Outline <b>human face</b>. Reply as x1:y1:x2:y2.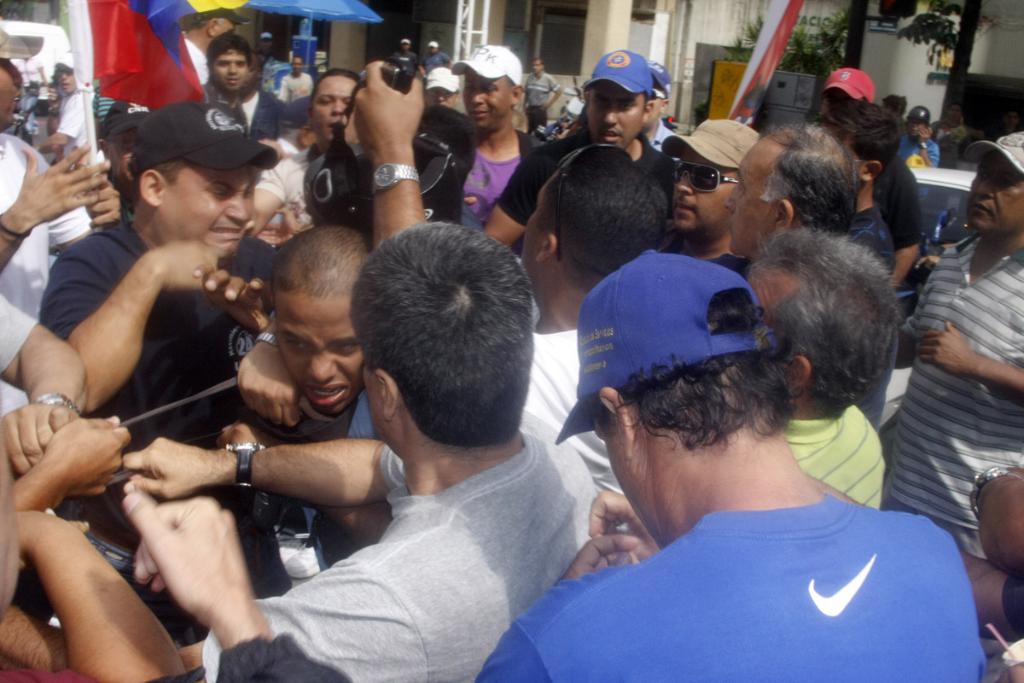
433:49:433:50.
